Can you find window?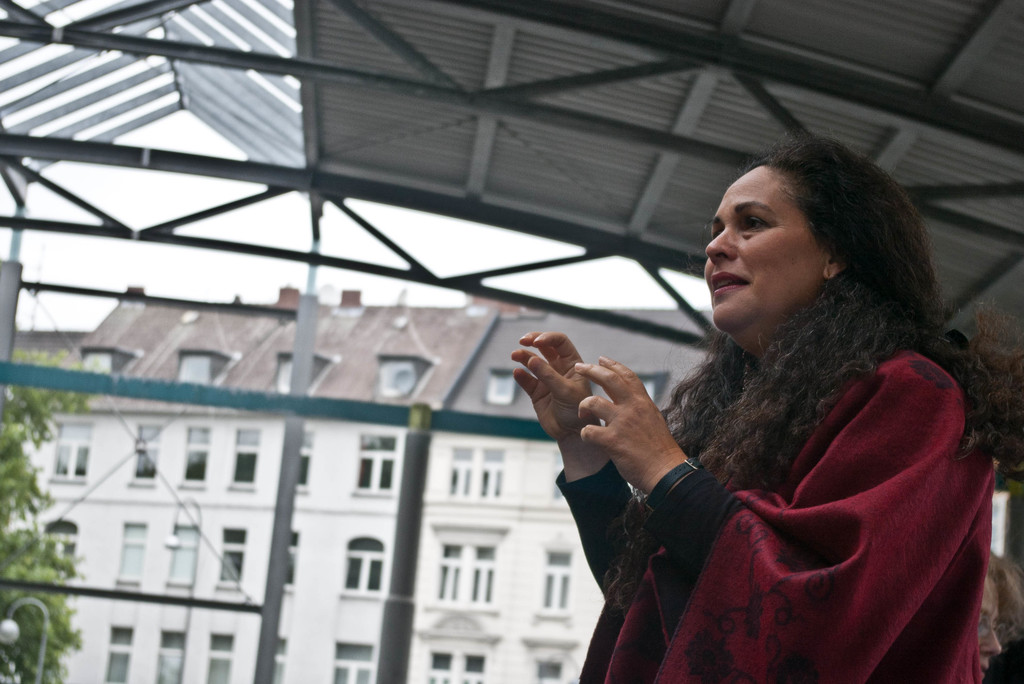
Yes, bounding box: (447, 445, 504, 494).
